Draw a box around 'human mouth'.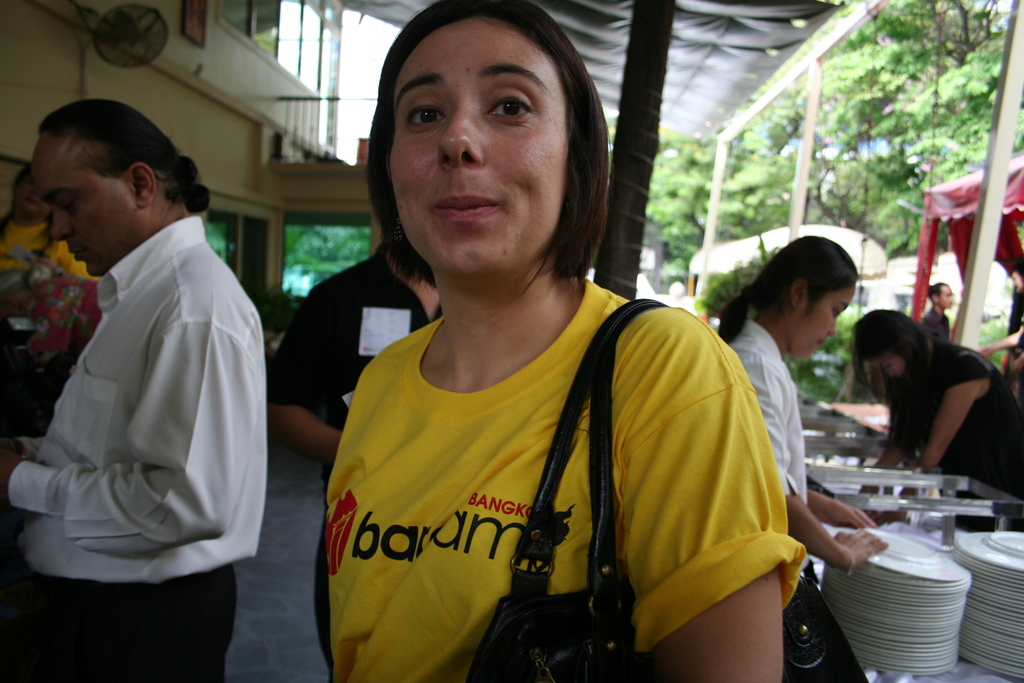
[431, 195, 502, 224].
